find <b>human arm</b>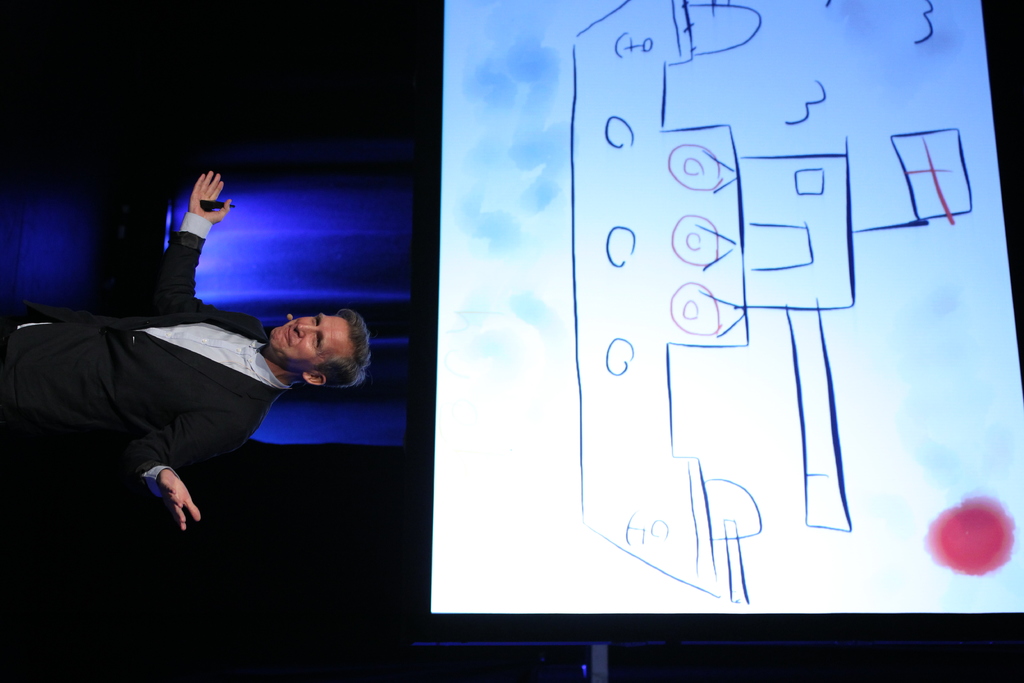
left=125, top=401, right=259, bottom=531
